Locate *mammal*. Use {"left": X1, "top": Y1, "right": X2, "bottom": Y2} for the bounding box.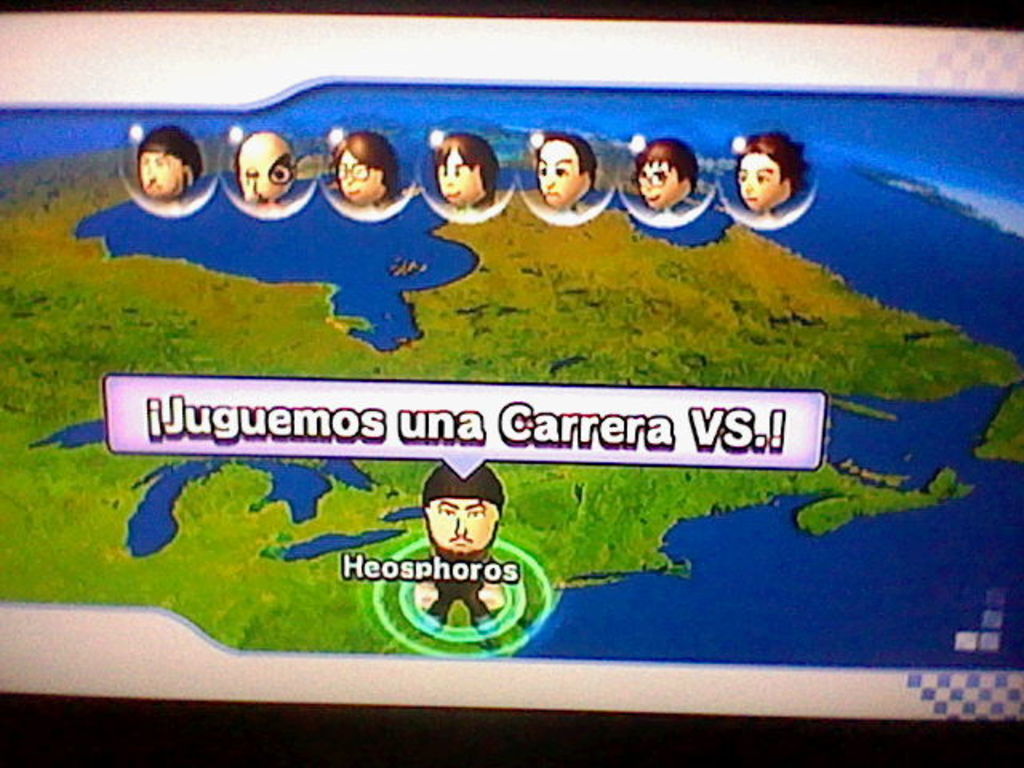
{"left": 434, "top": 131, "right": 502, "bottom": 205}.
